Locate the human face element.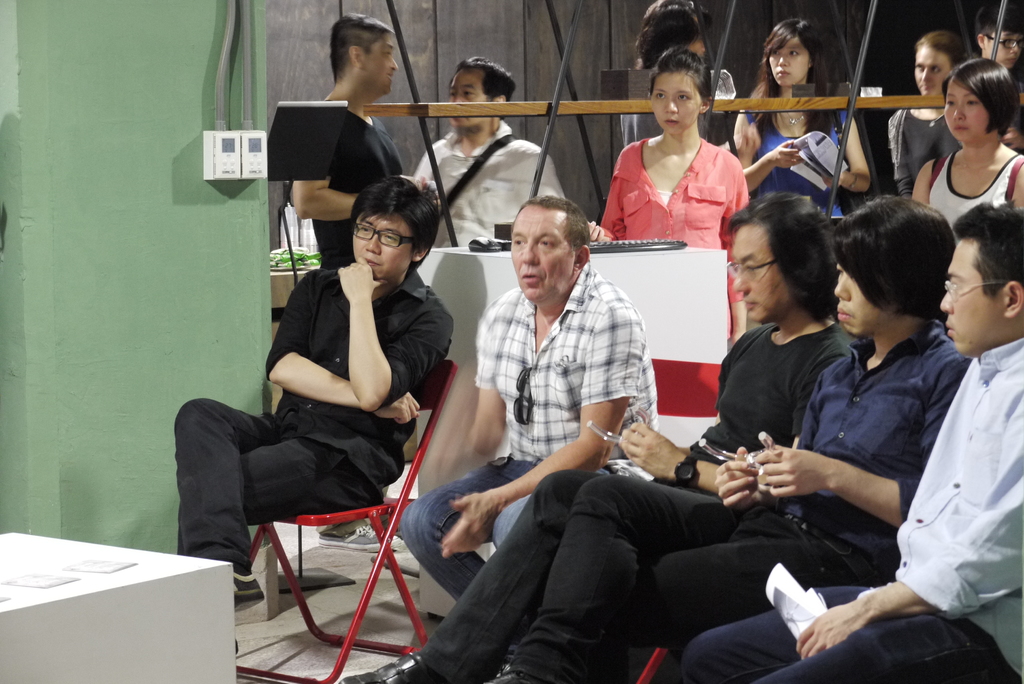
Element bbox: bbox=(364, 38, 397, 96).
